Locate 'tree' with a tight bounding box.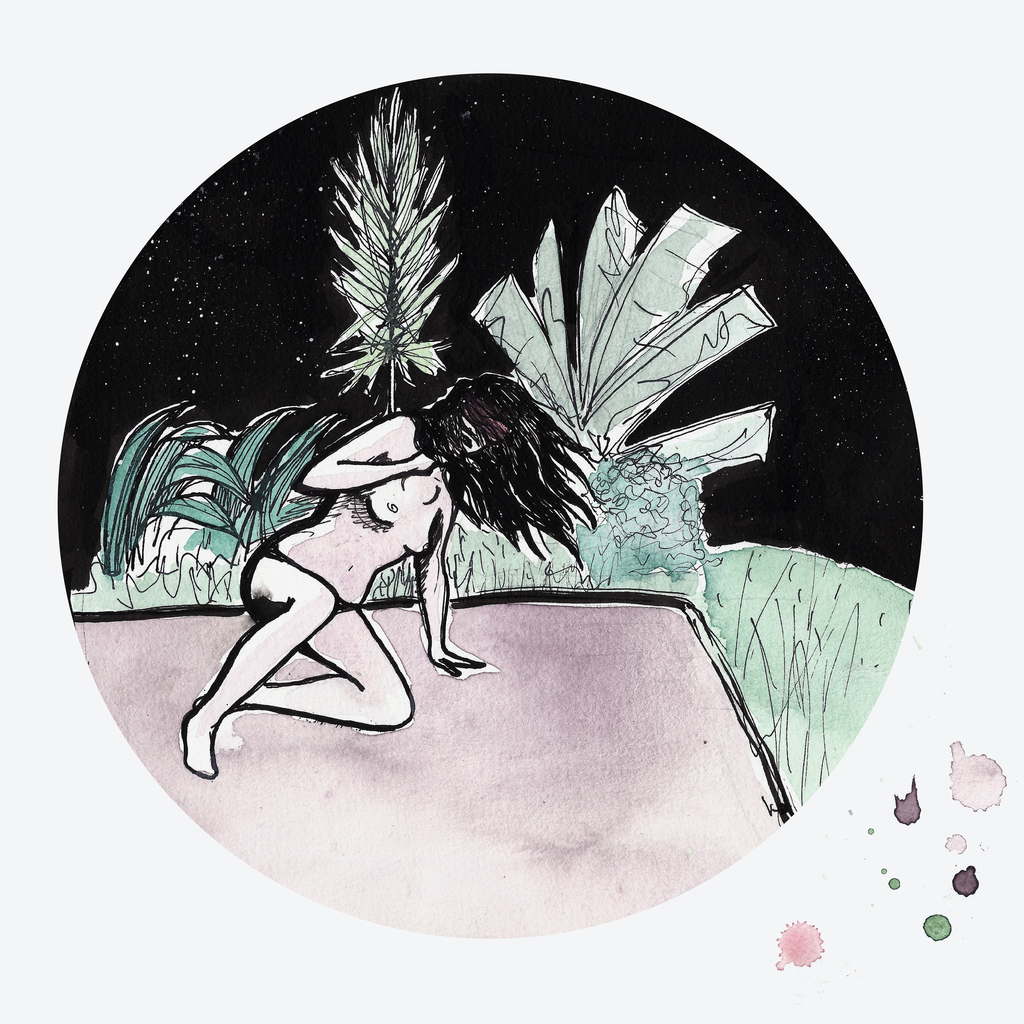
box(320, 84, 449, 400).
